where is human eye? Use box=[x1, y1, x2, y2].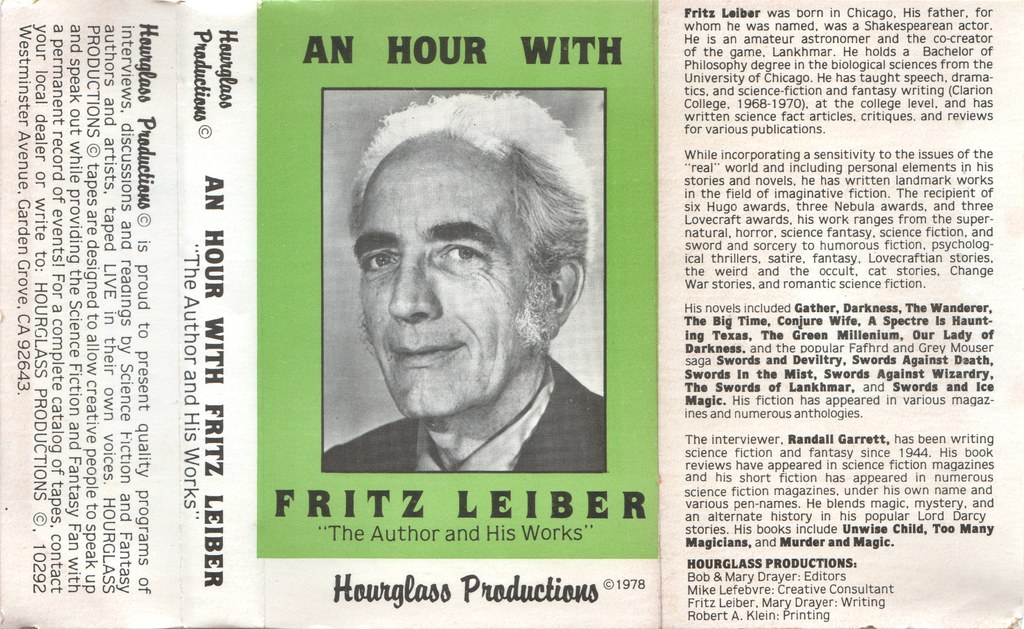
box=[435, 241, 480, 265].
